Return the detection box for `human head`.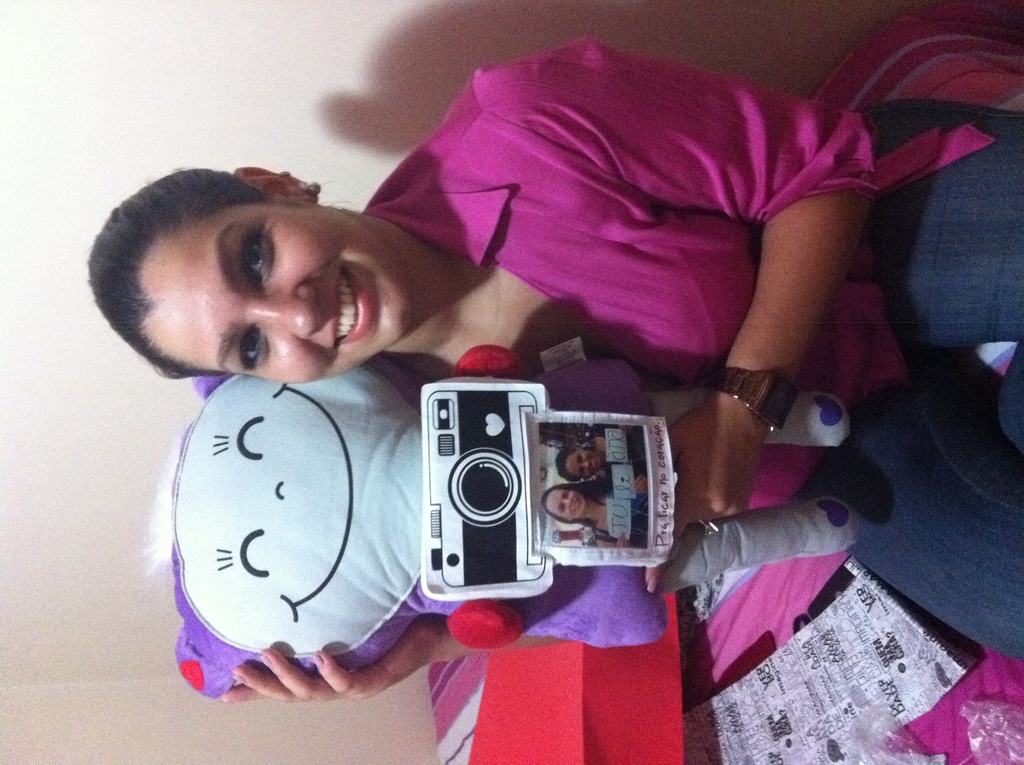
[left=556, top=444, right=600, bottom=479].
